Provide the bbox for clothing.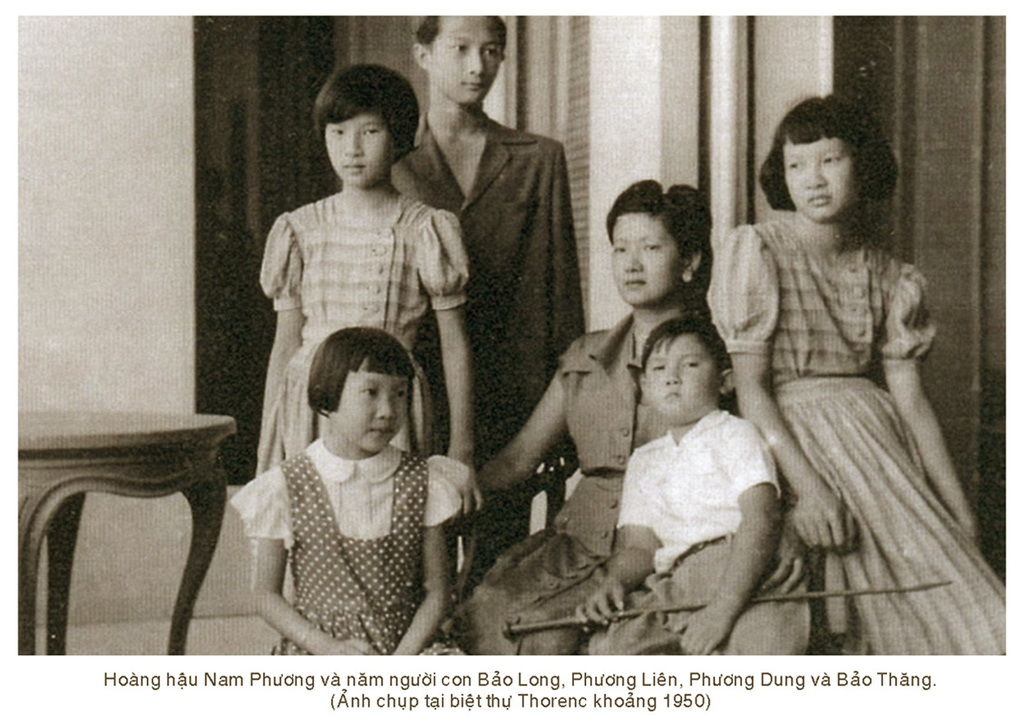
448/305/666/659.
